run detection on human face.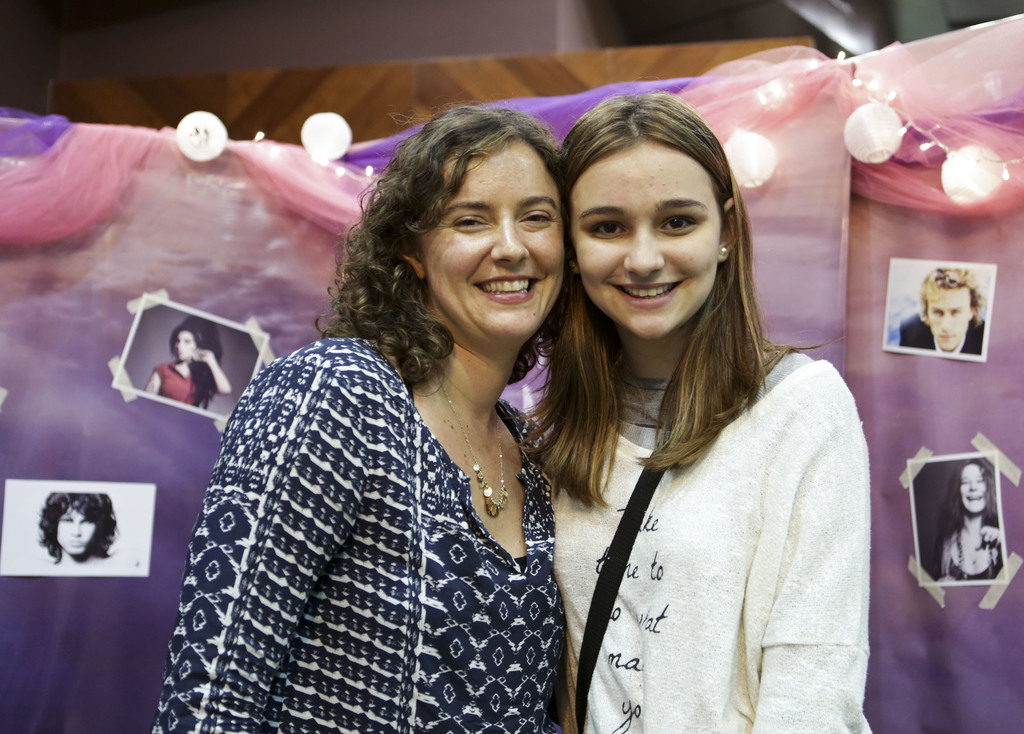
Result: BBox(421, 147, 561, 330).
